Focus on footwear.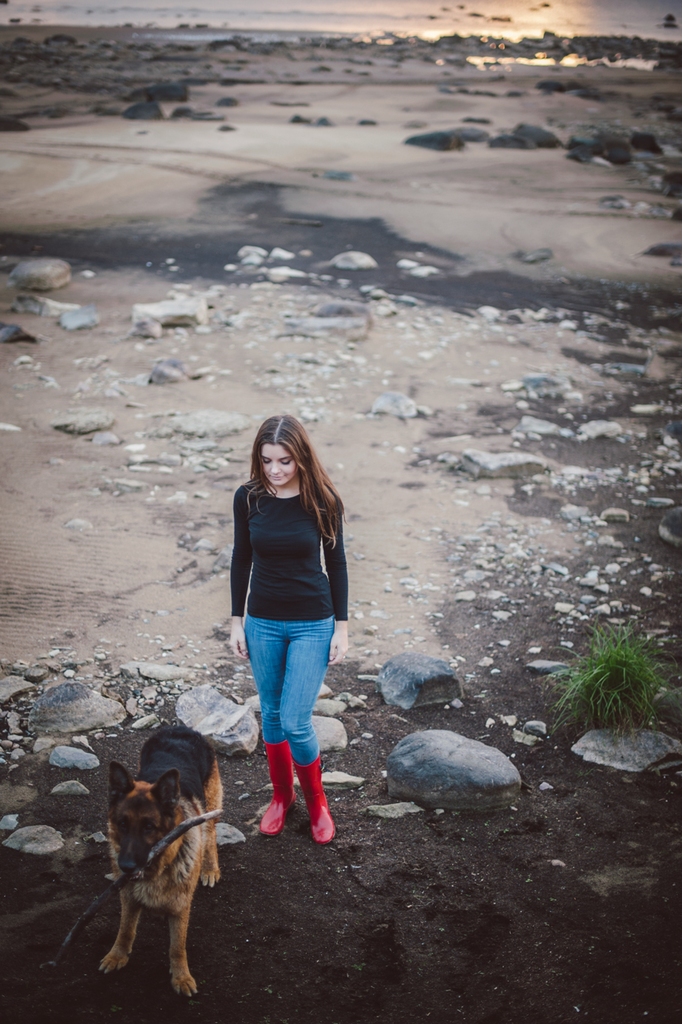
Focused at (302,750,340,847).
